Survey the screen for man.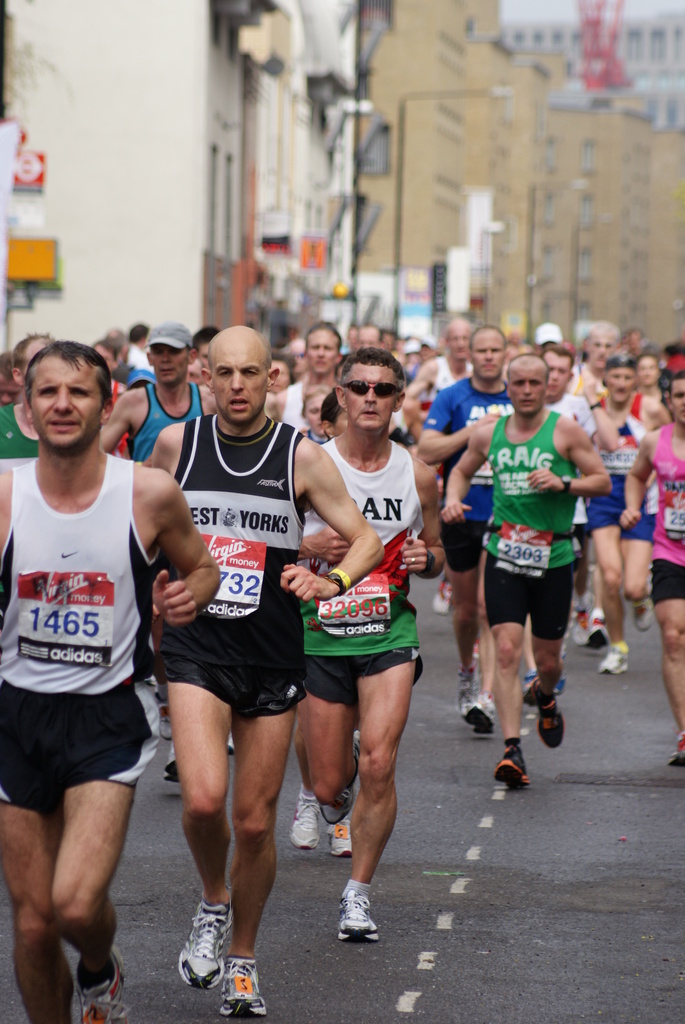
Survey found: BBox(98, 326, 136, 383).
